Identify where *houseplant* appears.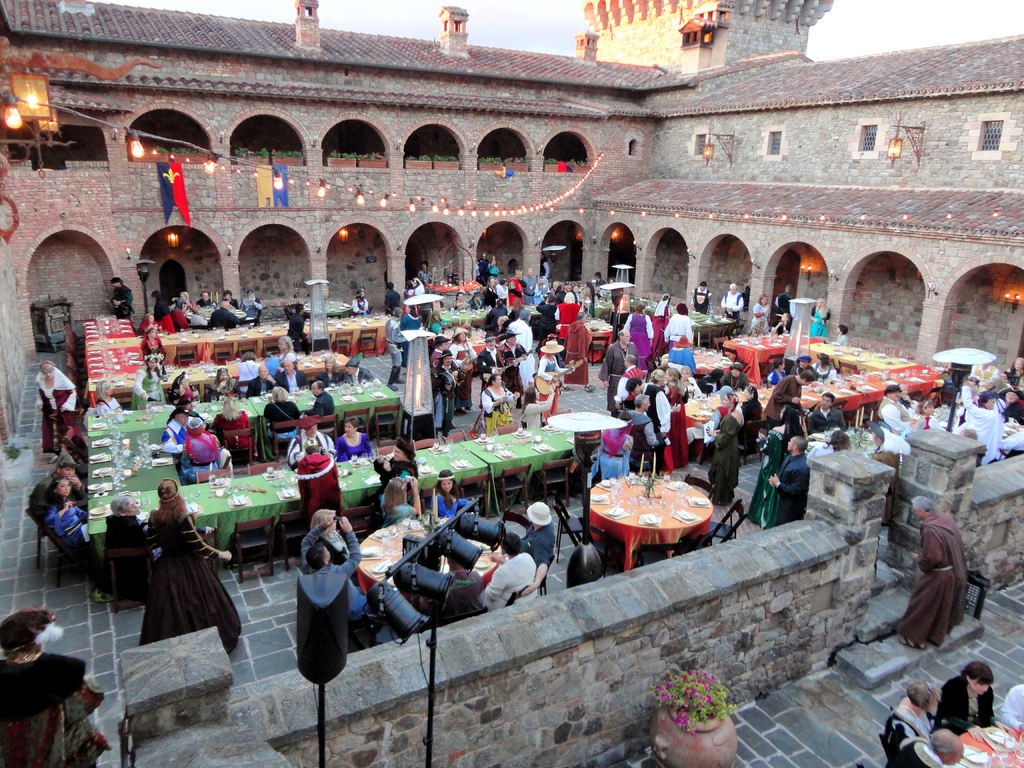
Appears at (left=564, top=153, right=591, bottom=169).
